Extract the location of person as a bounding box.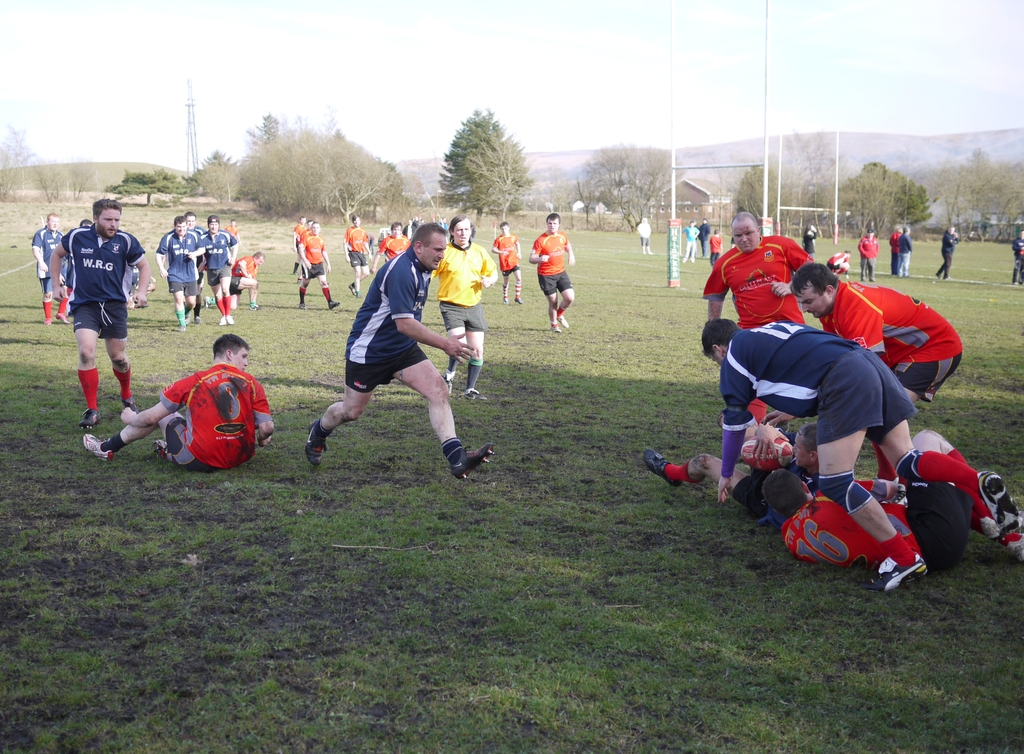
72,331,284,466.
